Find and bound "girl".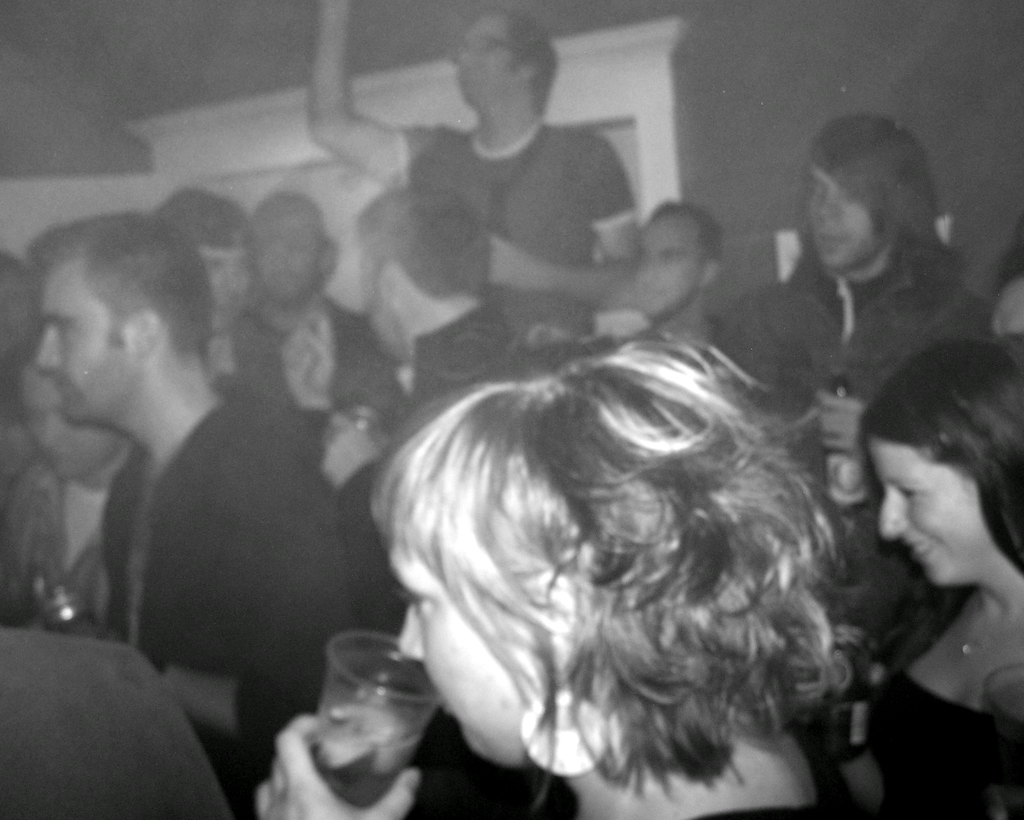
Bound: bbox=(260, 334, 856, 819).
